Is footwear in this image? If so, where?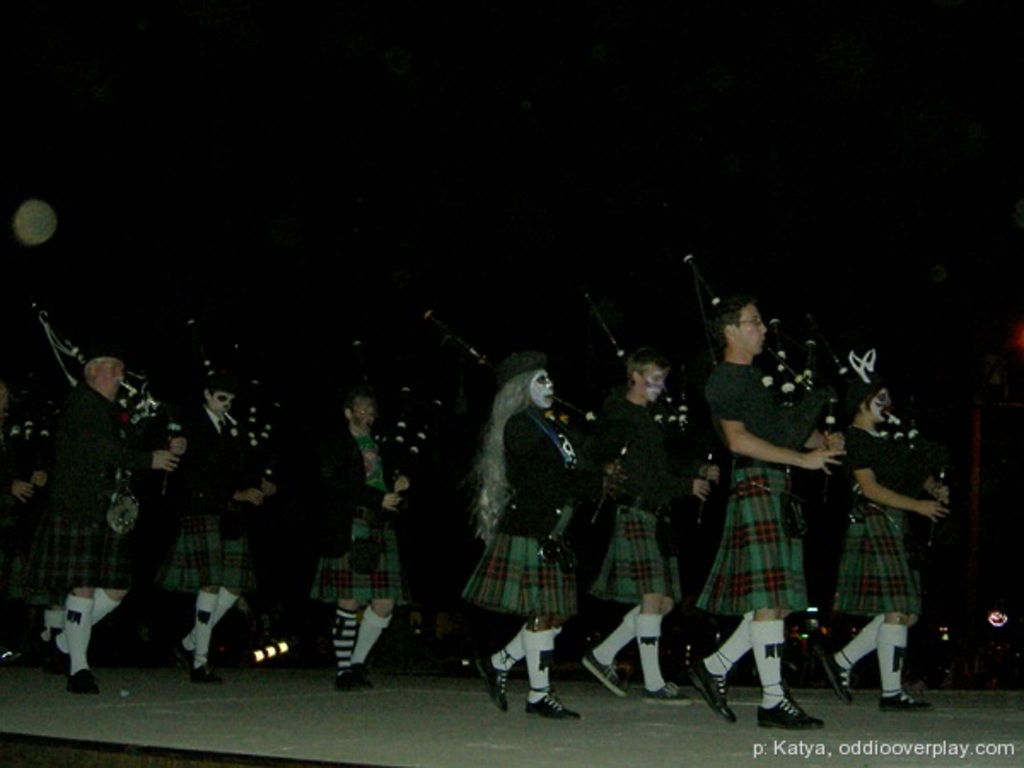
Yes, at crop(524, 689, 582, 719).
